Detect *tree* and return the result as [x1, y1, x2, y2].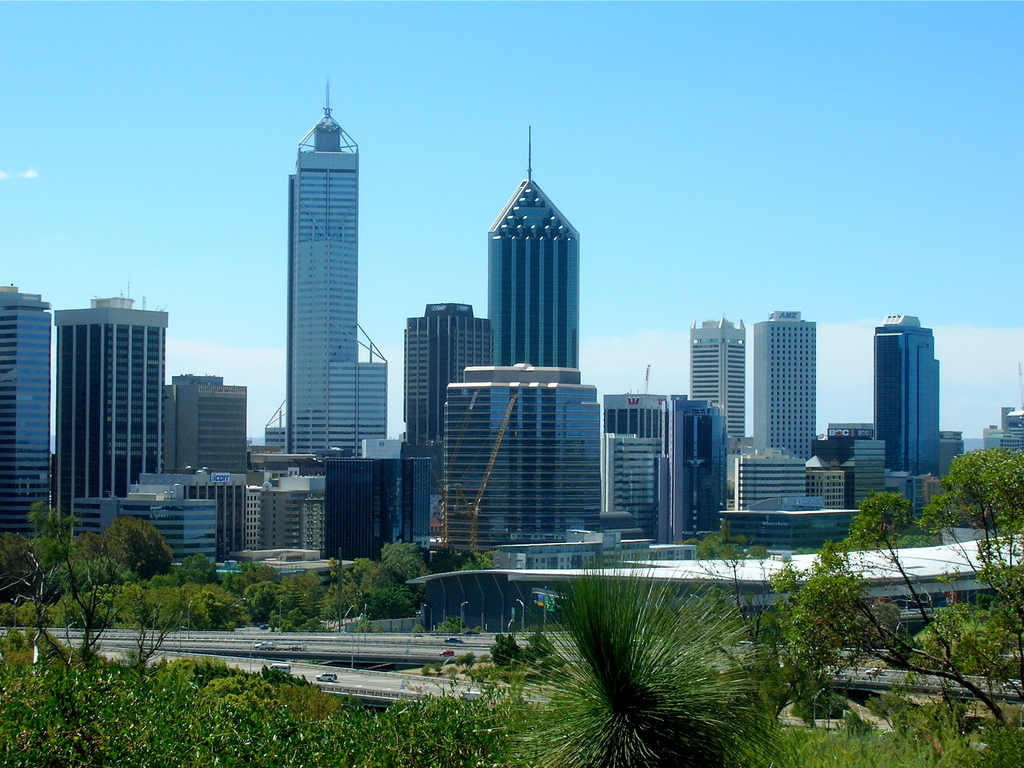
[176, 550, 225, 586].
